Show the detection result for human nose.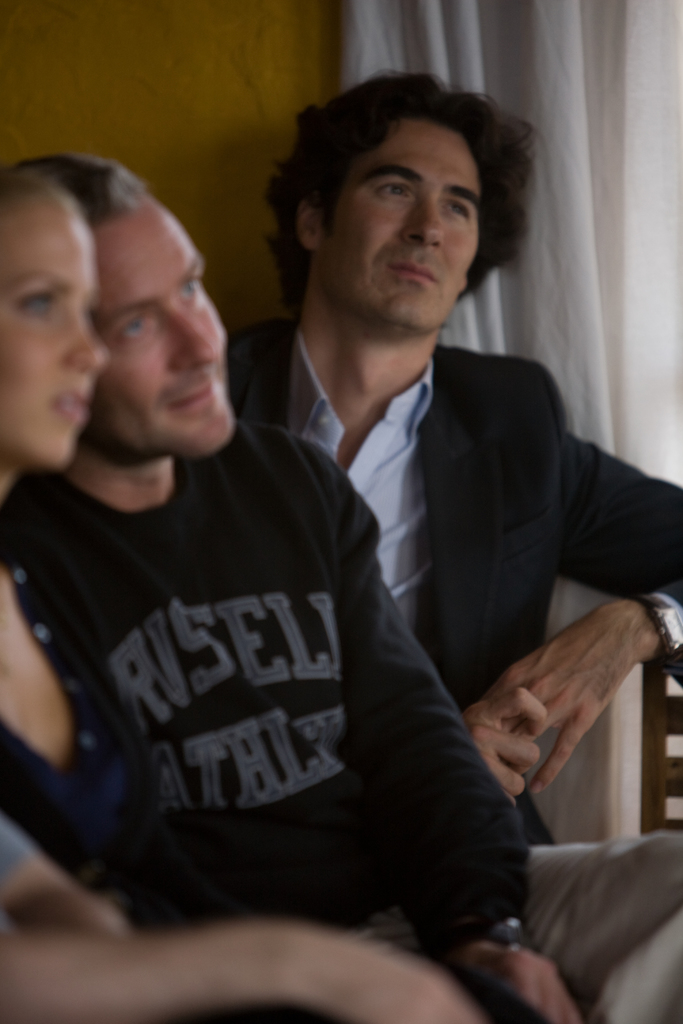
BBox(60, 305, 107, 379).
